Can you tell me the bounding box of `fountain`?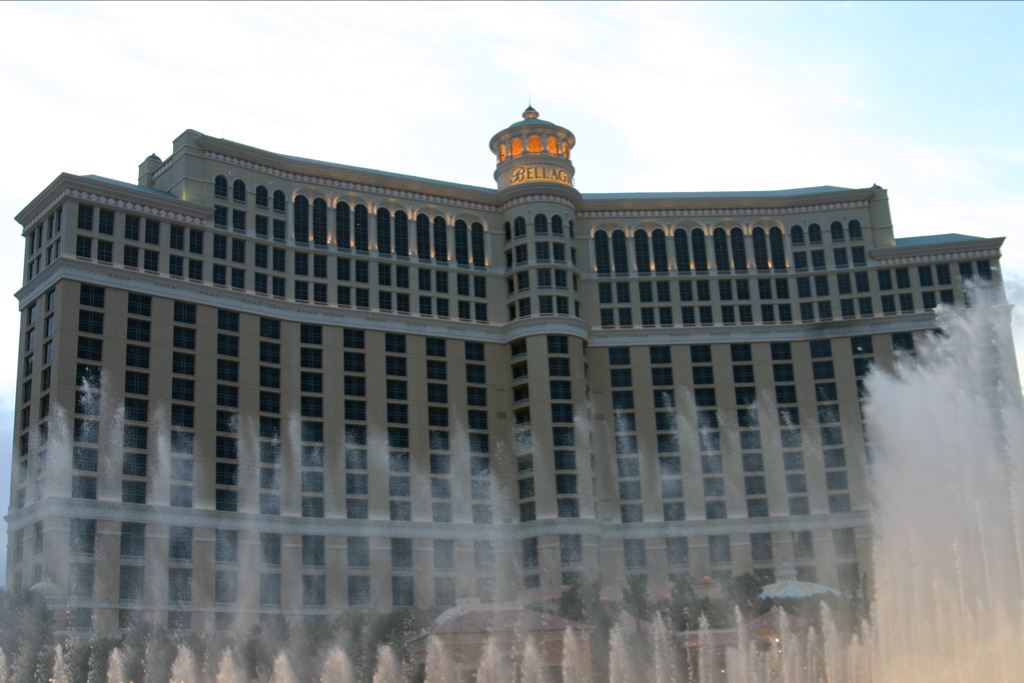
<box>0,269,1023,682</box>.
